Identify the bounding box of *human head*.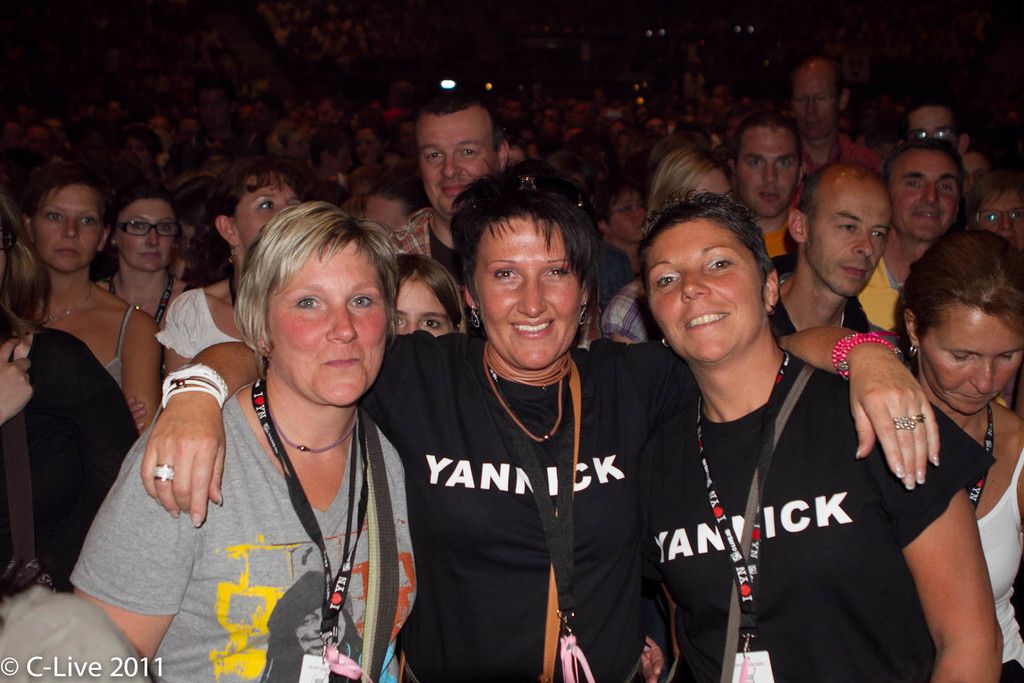
(left=566, top=97, right=594, bottom=122).
